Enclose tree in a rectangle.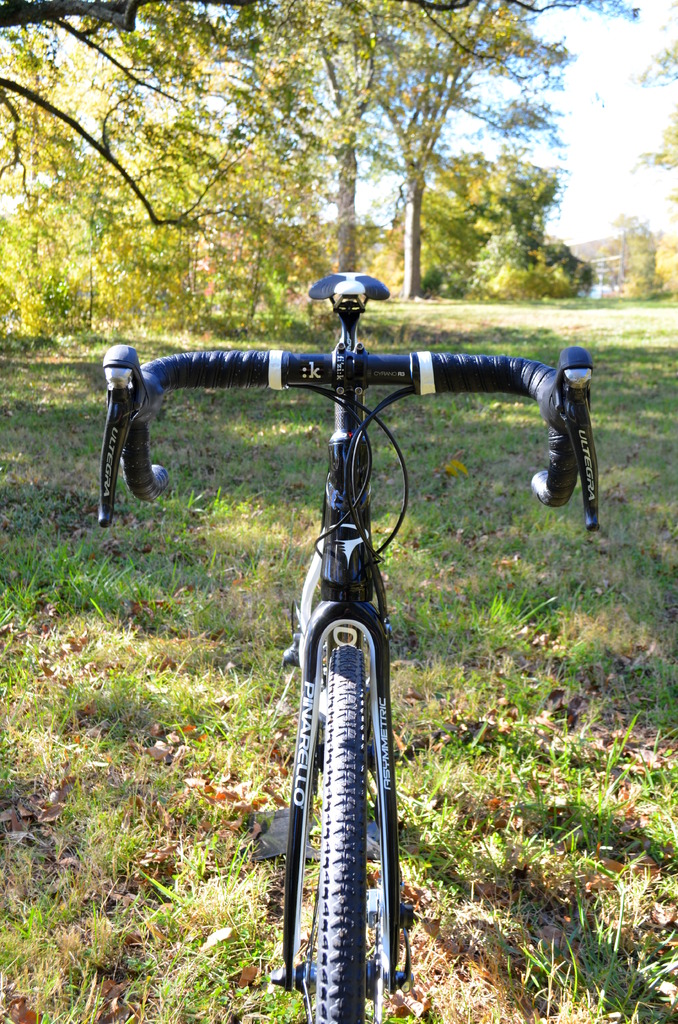
bbox=[179, 125, 360, 330].
